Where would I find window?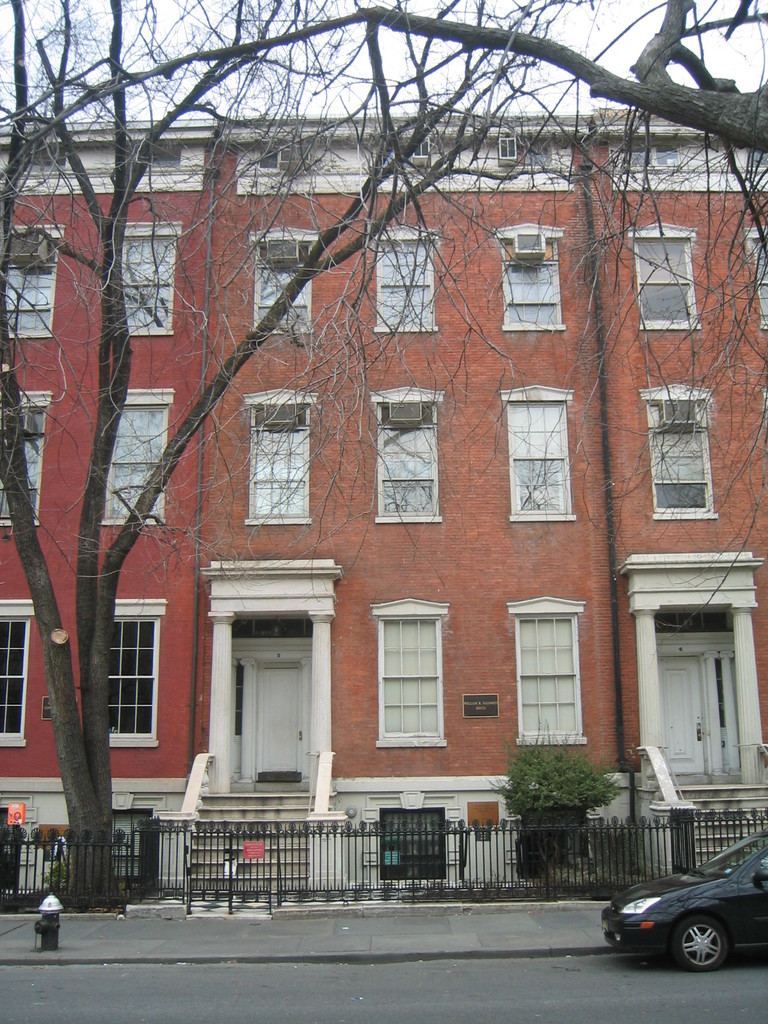
At left=0, top=608, right=24, bottom=748.
